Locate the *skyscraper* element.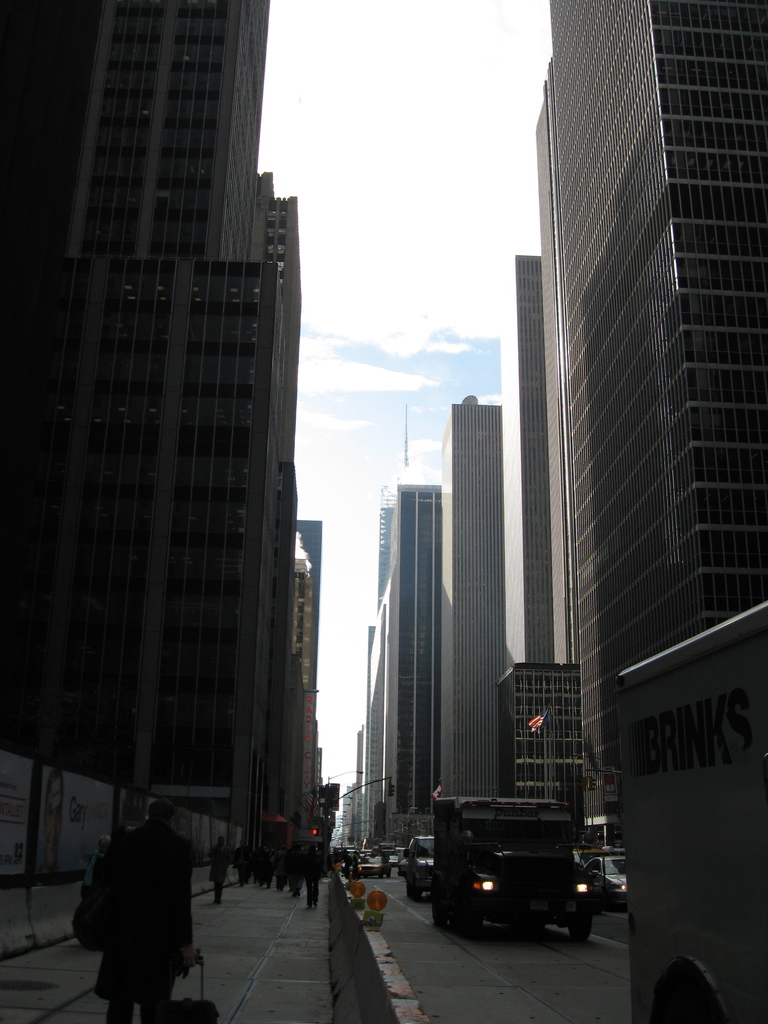
Element bbox: 0 0 310 844.
